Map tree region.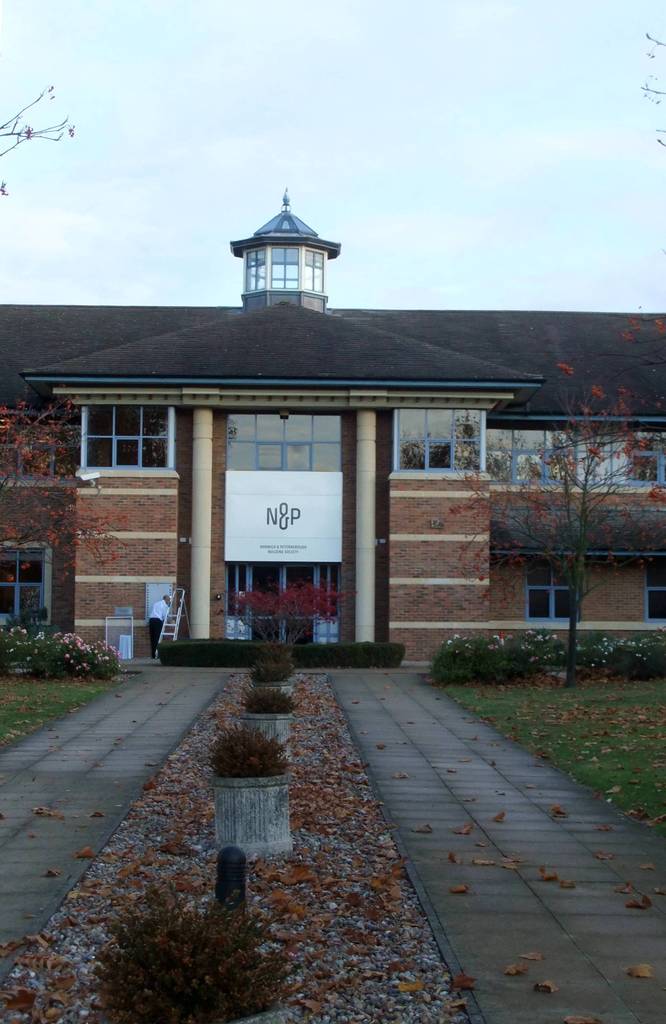
Mapped to (left=219, top=576, right=364, bottom=644).
